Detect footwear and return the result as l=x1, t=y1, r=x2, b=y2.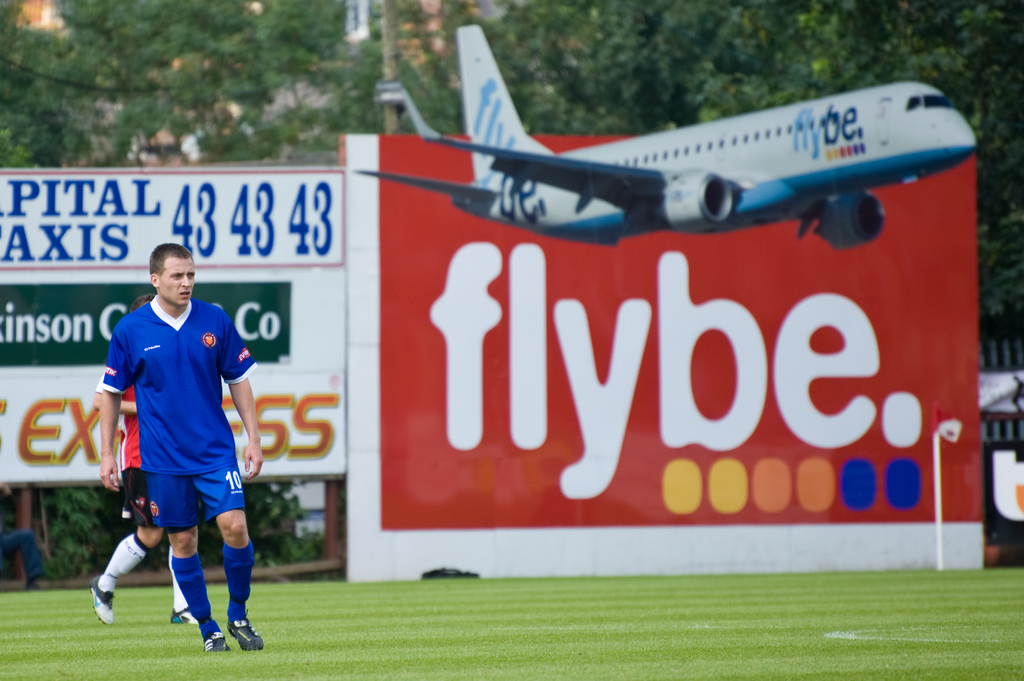
l=167, t=605, r=197, b=625.
